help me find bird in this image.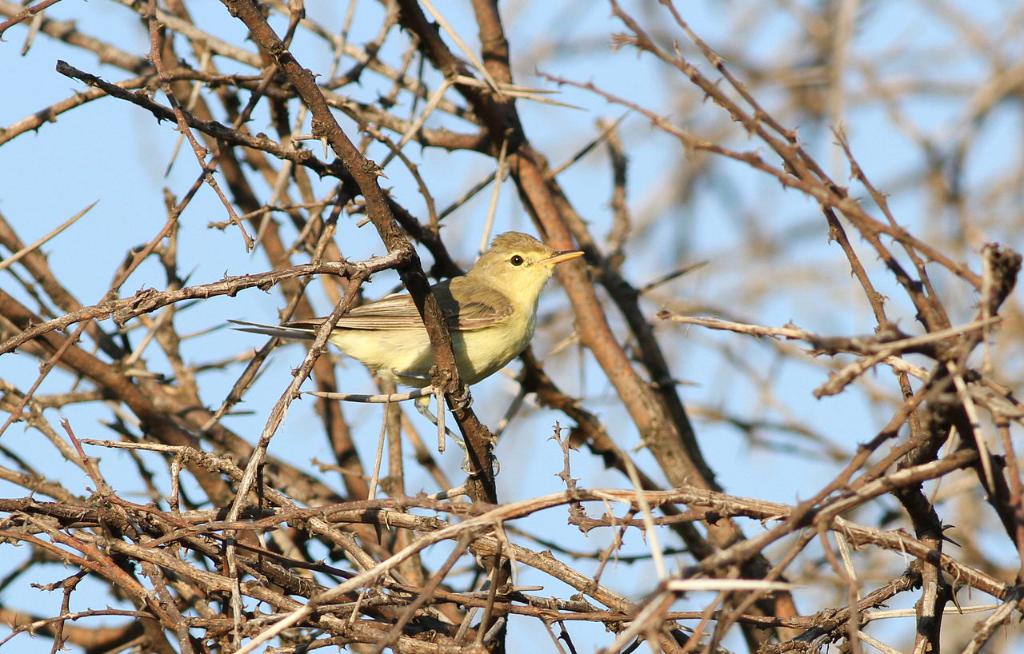
Found it: pyautogui.locateOnScreen(285, 237, 575, 424).
